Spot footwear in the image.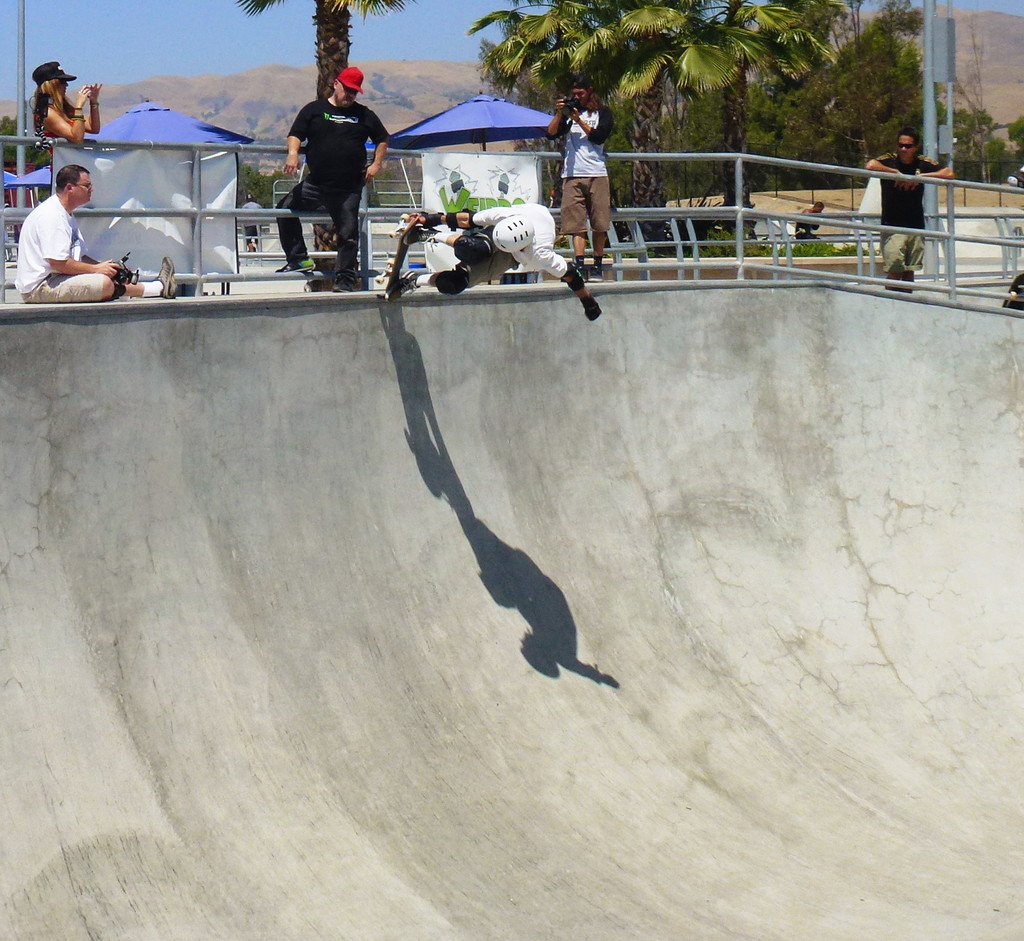
footwear found at (156,254,180,297).
